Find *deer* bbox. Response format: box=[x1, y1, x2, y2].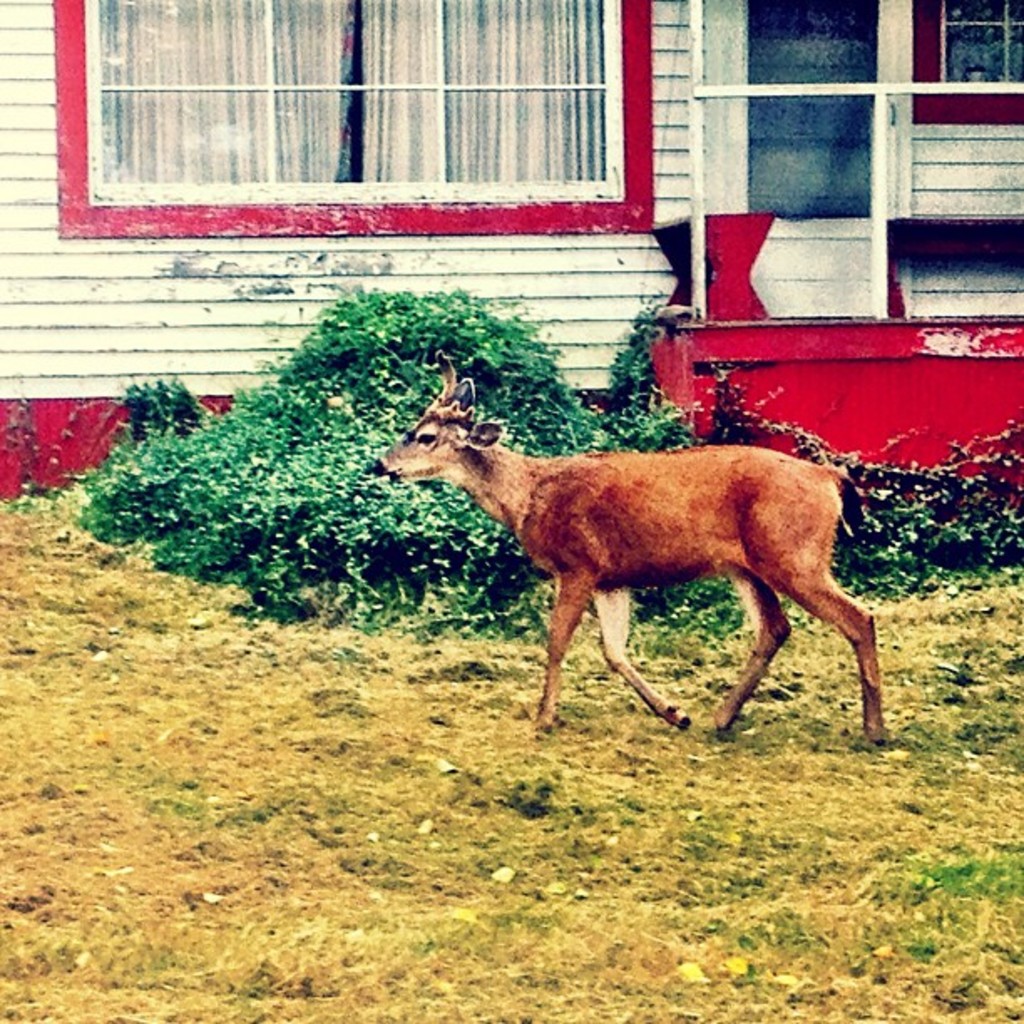
box=[365, 340, 887, 755].
